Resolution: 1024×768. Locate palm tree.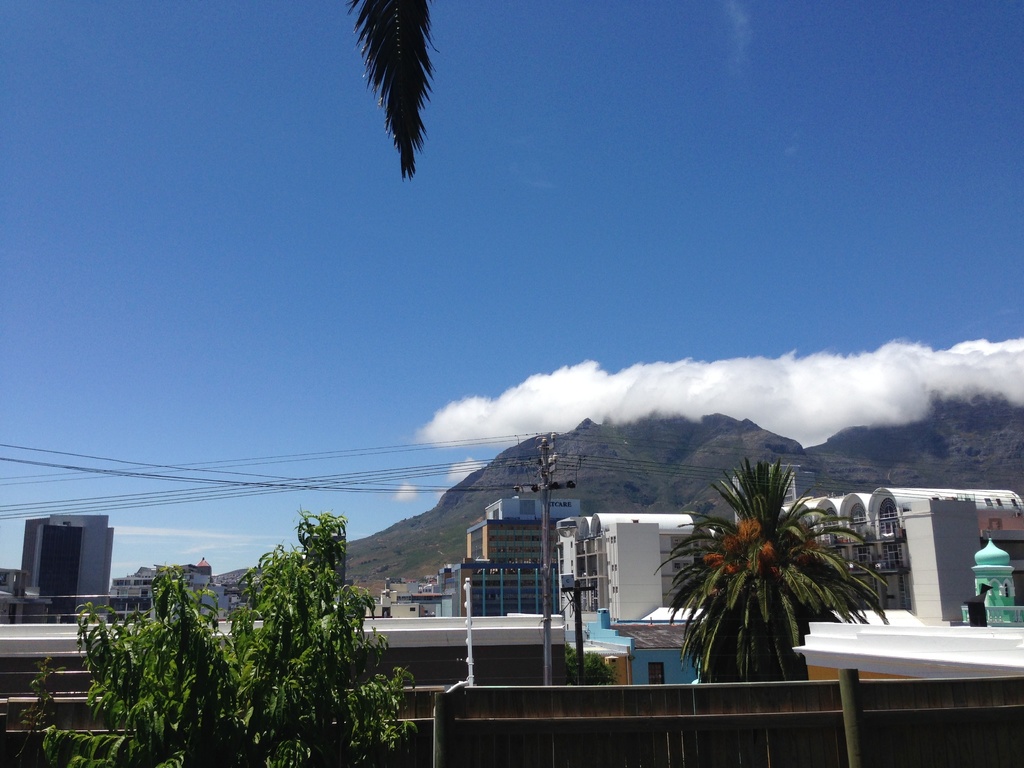
689, 462, 888, 695.
